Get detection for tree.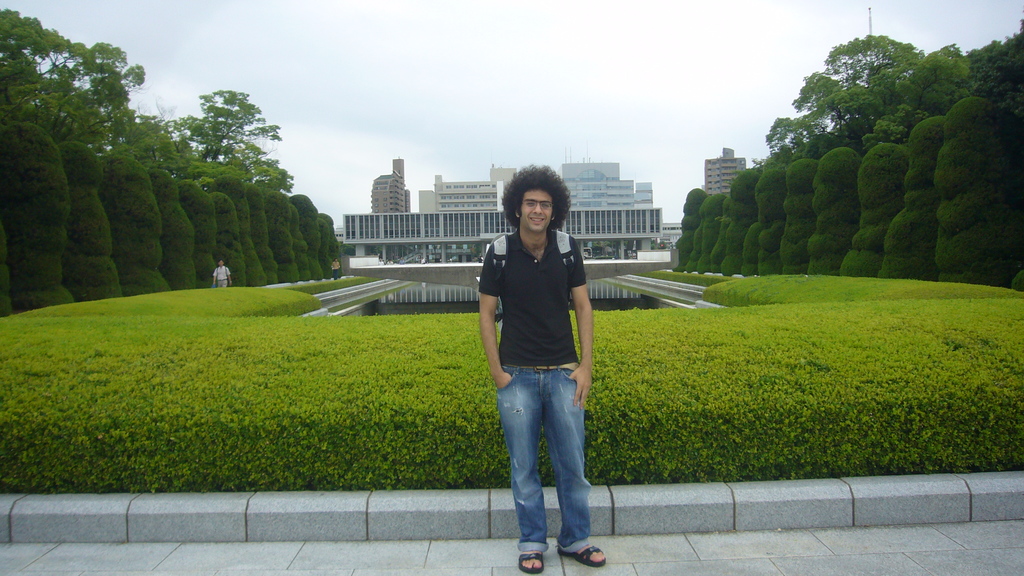
Detection: x1=174, y1=170, x2=215, y2=287.
